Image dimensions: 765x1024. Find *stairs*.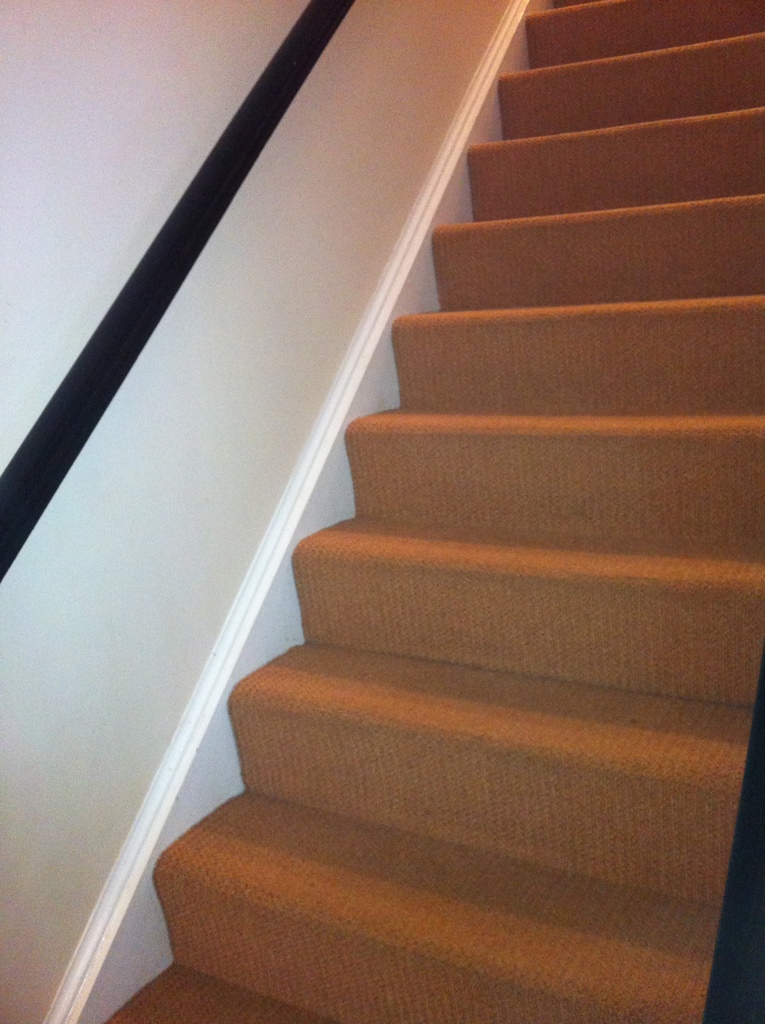
(left=102, top=0, right=764, bottom=1023).
